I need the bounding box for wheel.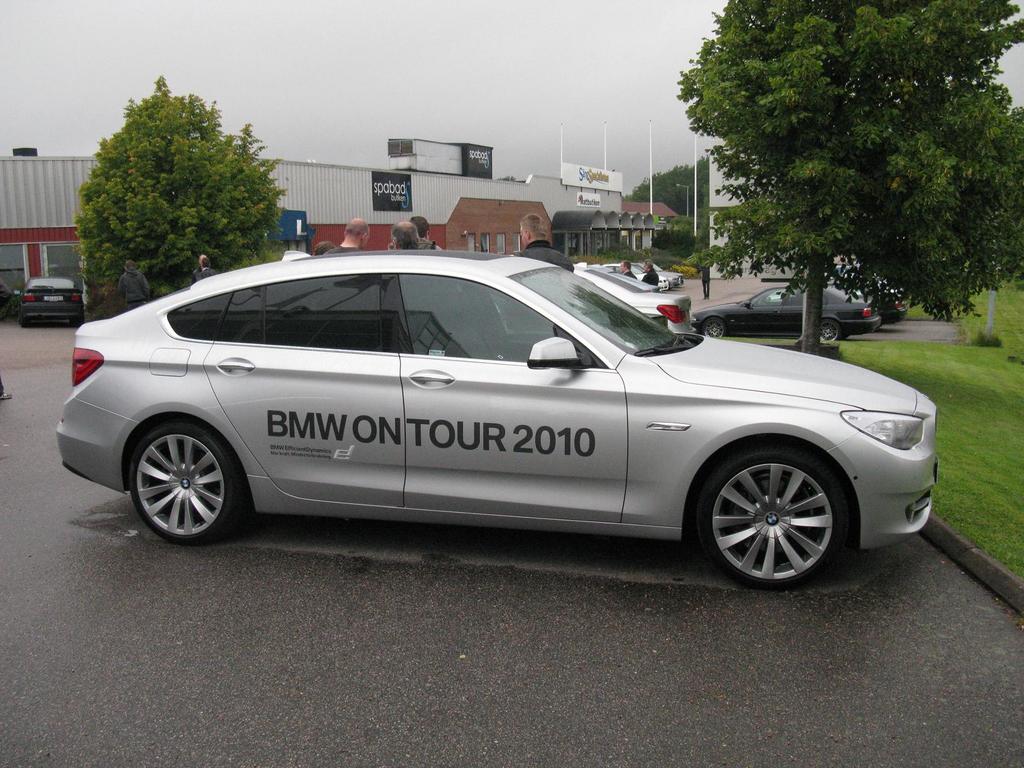
Here it is: [19,319,29,330].
